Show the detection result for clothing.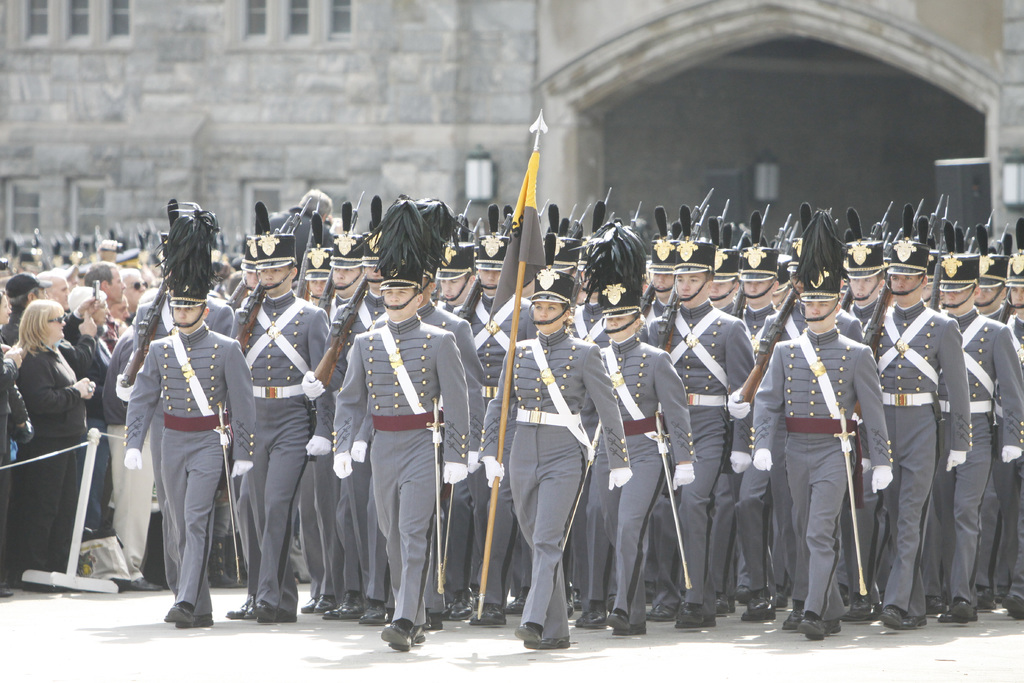
x1=229, y1=288, x2=330, y2=609.
